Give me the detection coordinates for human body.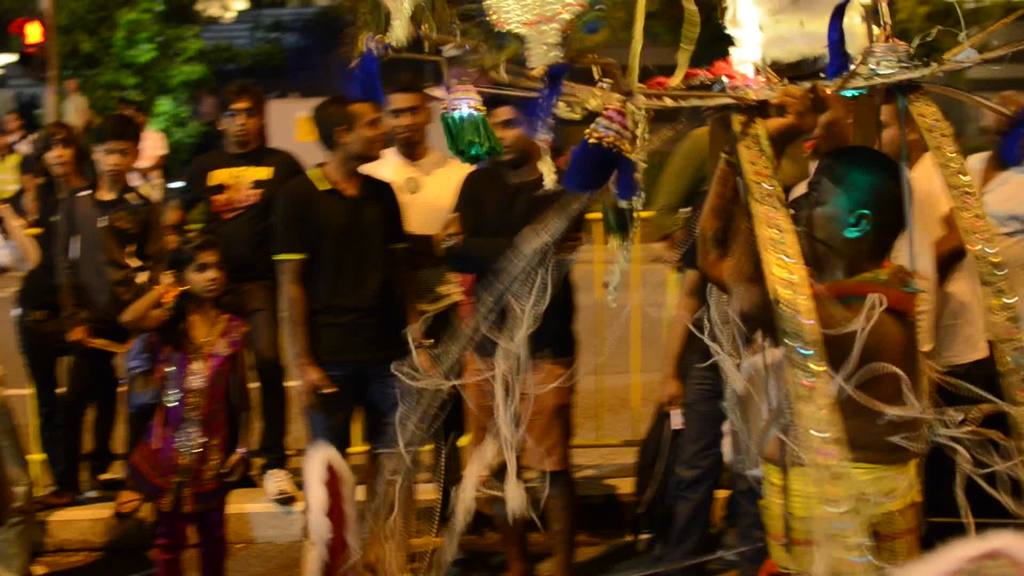
(left=175, top=90, right=314, bottom=504).
